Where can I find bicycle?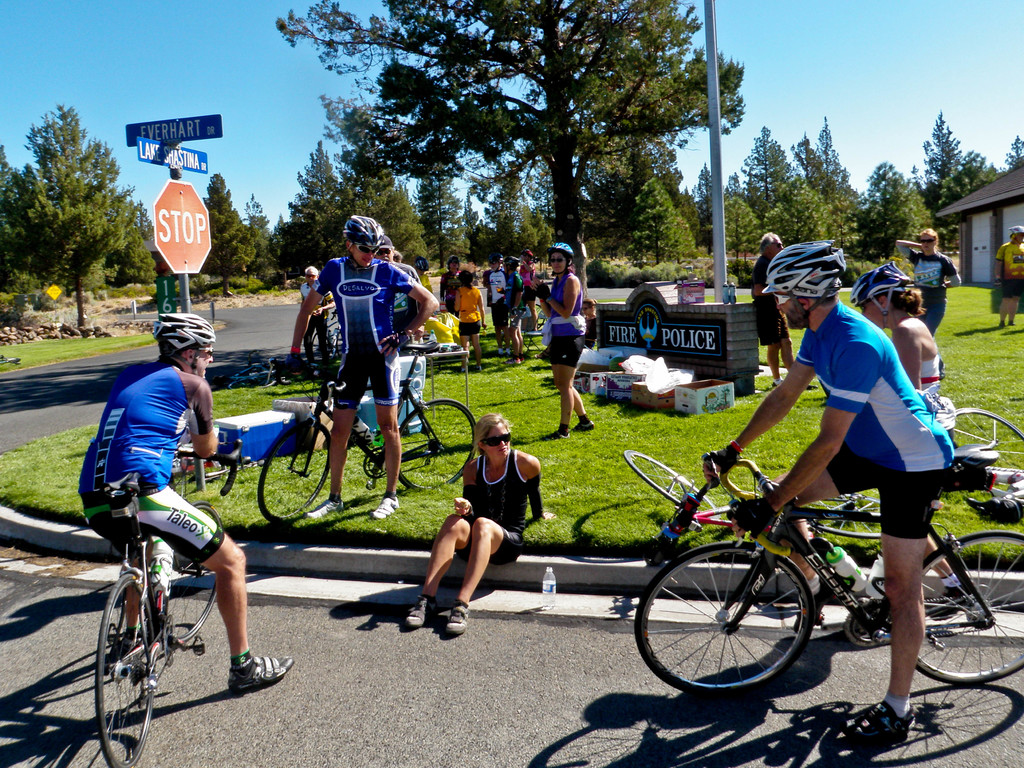
You can find it at rect(308, 307, 341, 360).
